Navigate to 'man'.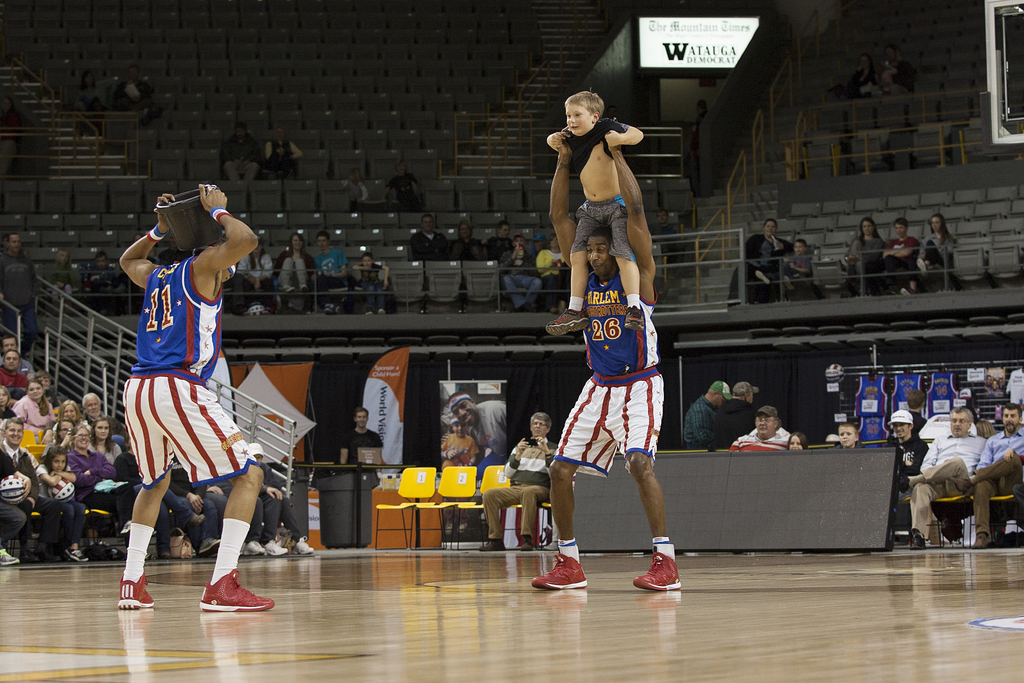
Navigation target: {"x1": 519, "y1": 140, "x2": 684, "y2": 599}.
